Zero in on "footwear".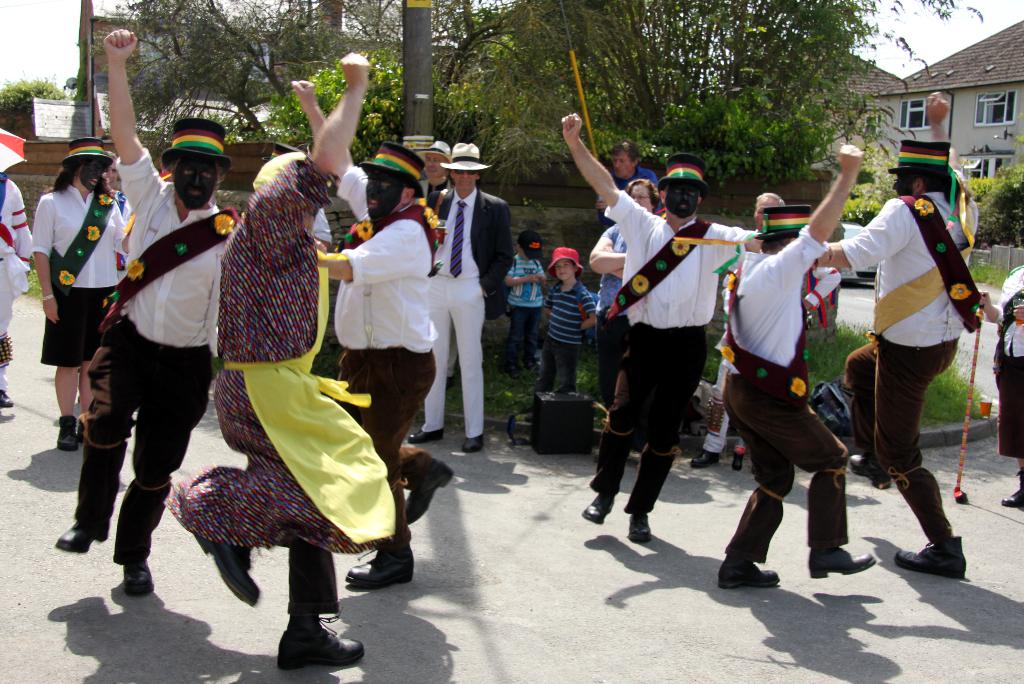
Zeroed in: (890, 532, 972, 586).
